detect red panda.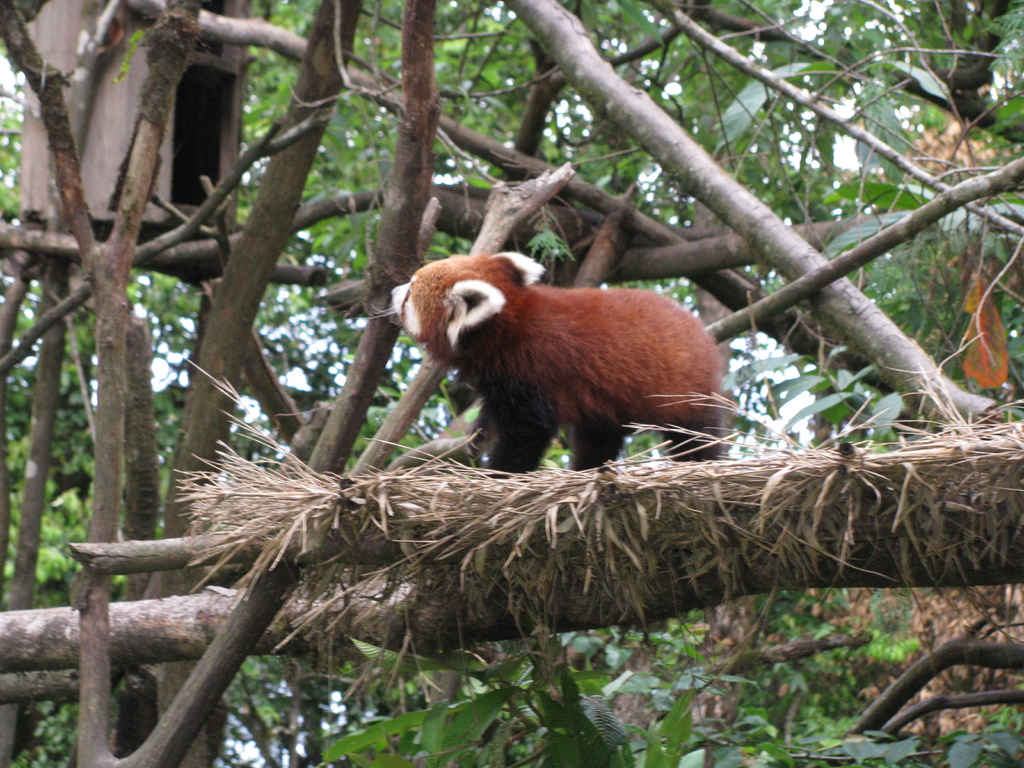
Detected at rect(368, 250, 724, 476).
